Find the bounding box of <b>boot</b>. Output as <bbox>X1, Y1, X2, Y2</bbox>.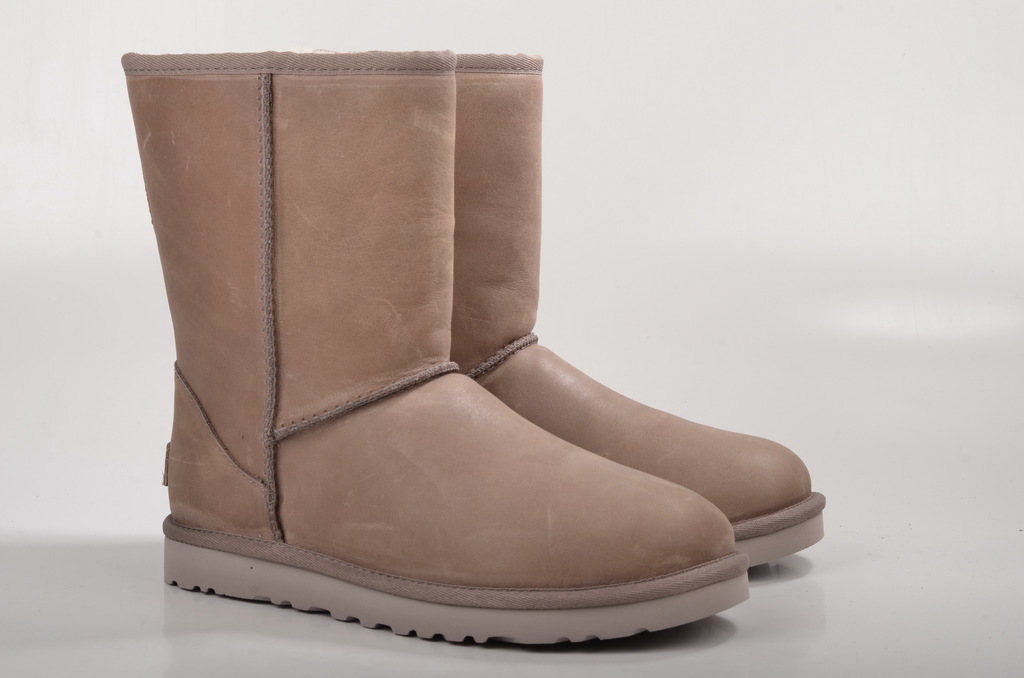
<bbox>451, 51, 825, 564</bbox>.
